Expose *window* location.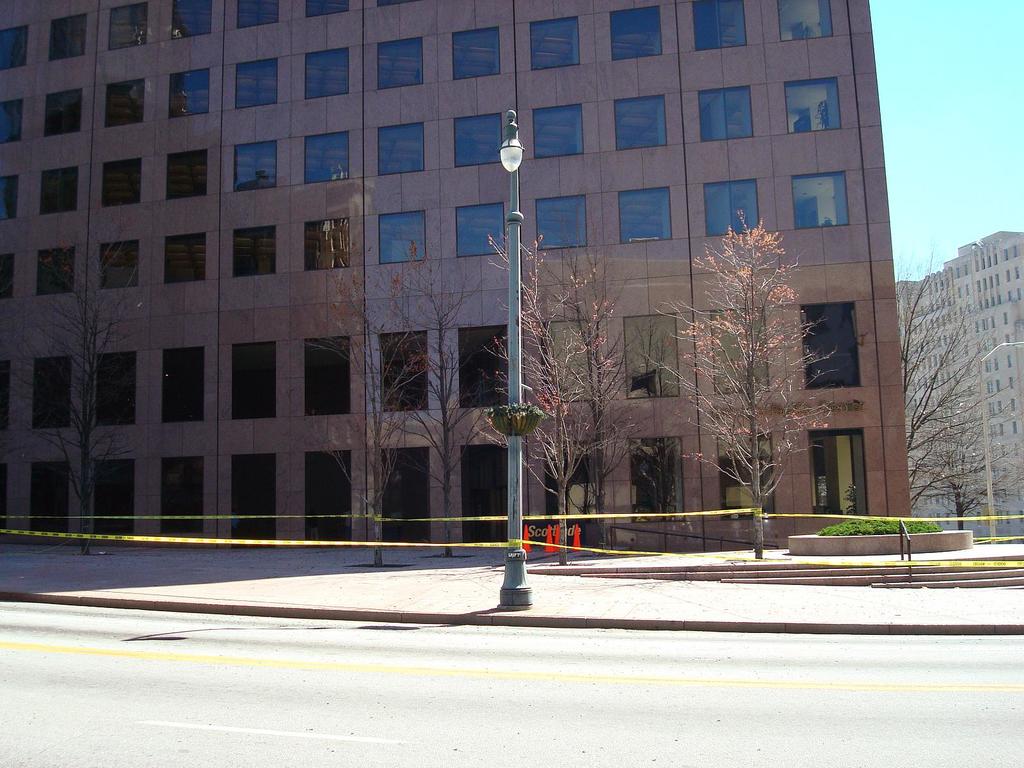
Exposed at l=532, t=436, r=605, b=526.
